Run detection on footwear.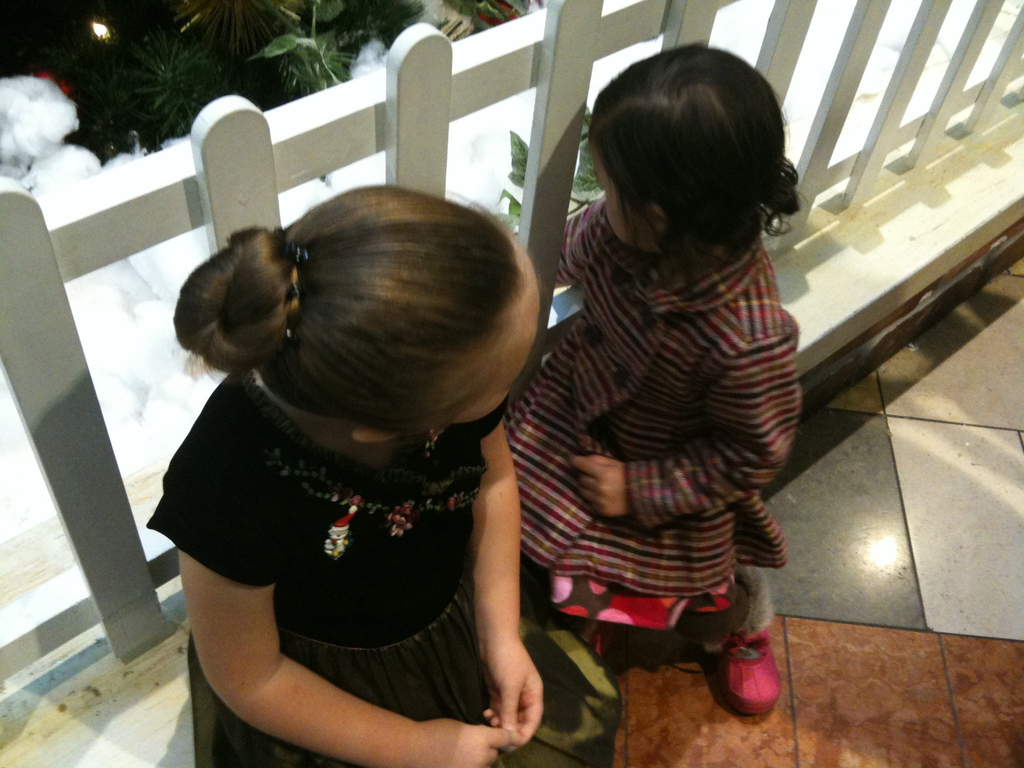
Result: 710:625:782:719.
